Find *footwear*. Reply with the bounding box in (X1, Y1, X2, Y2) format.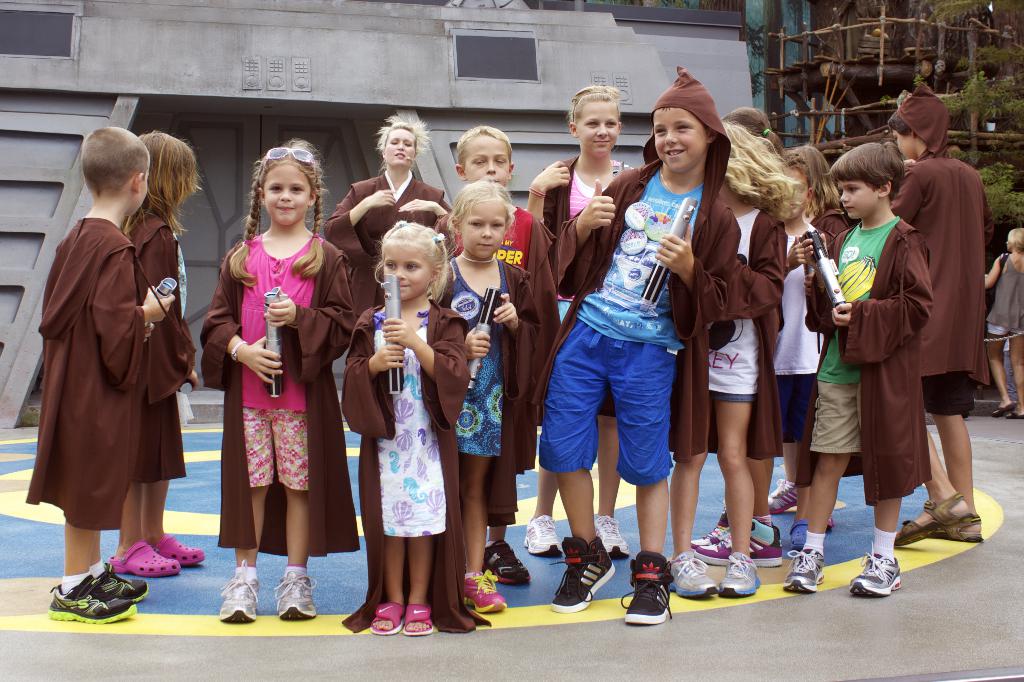
(118, 542, 193, 583).
